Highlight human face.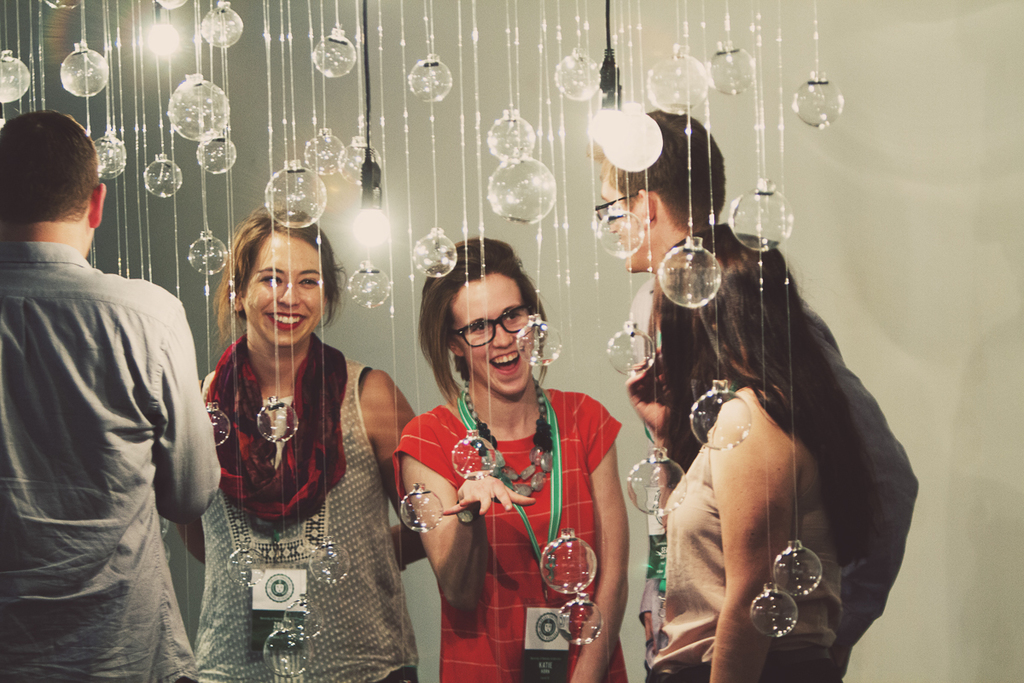
Highlighted region: <box>247,229,327,344</box>.
